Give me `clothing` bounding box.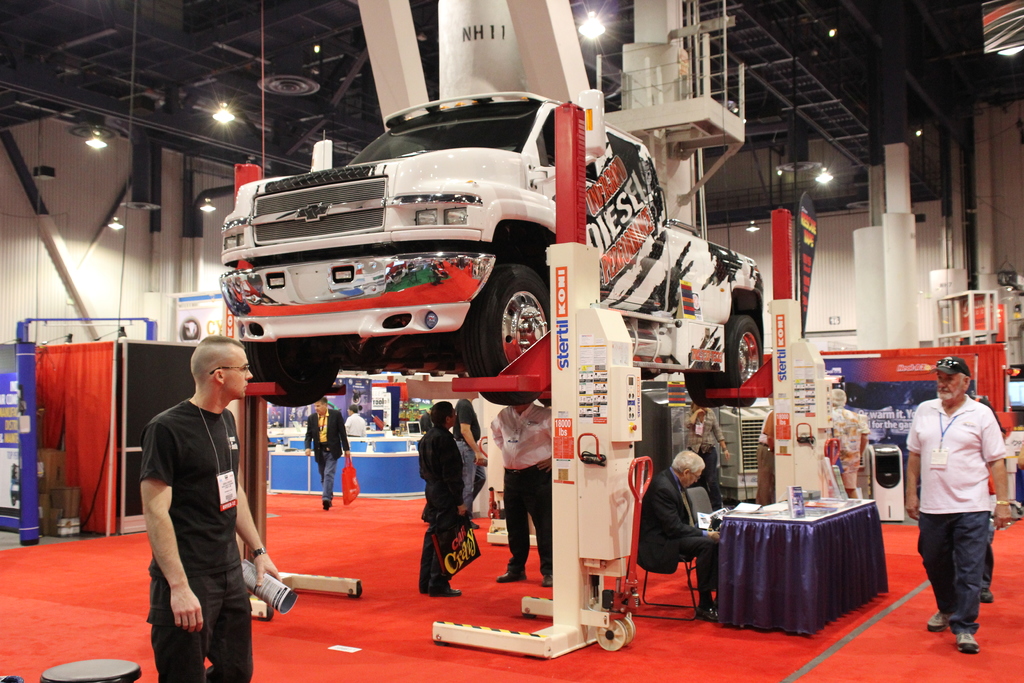
locate(638, 468, 719, 598).
